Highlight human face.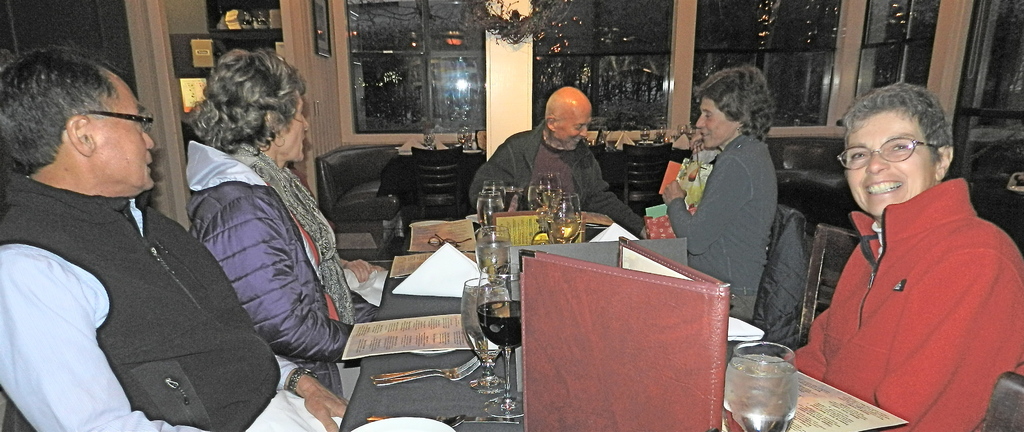
Highlighted region: <bbox>540, 89, 598, 147</bbox>.
